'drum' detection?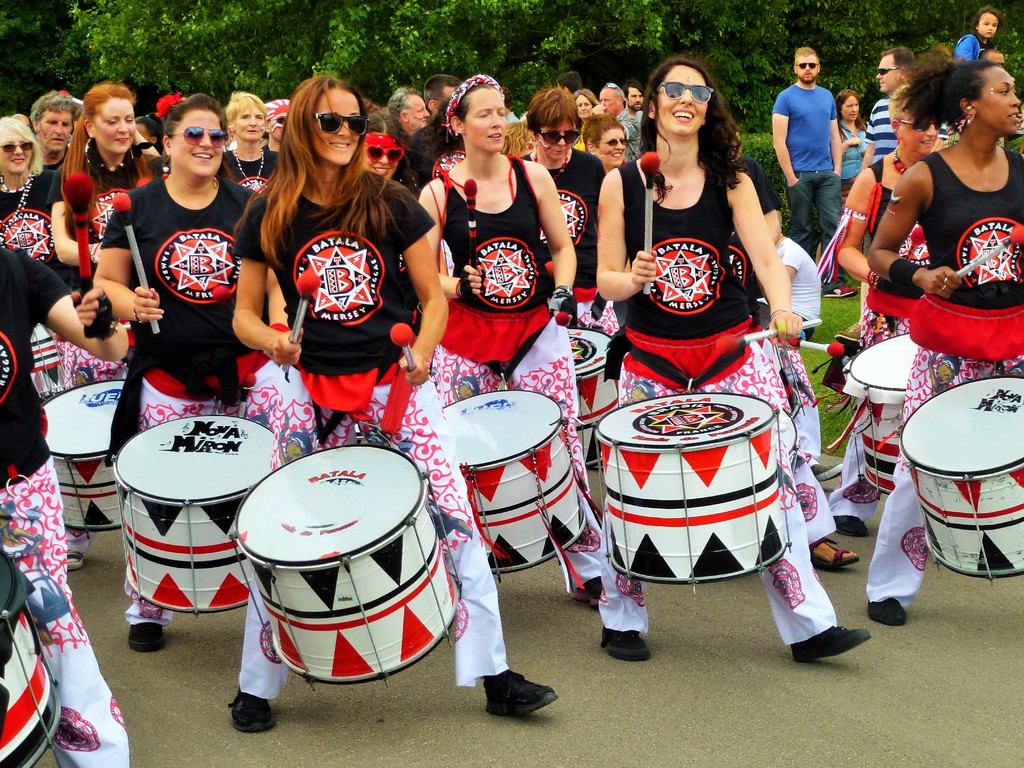
select_region(231, 440, 454, 678)
